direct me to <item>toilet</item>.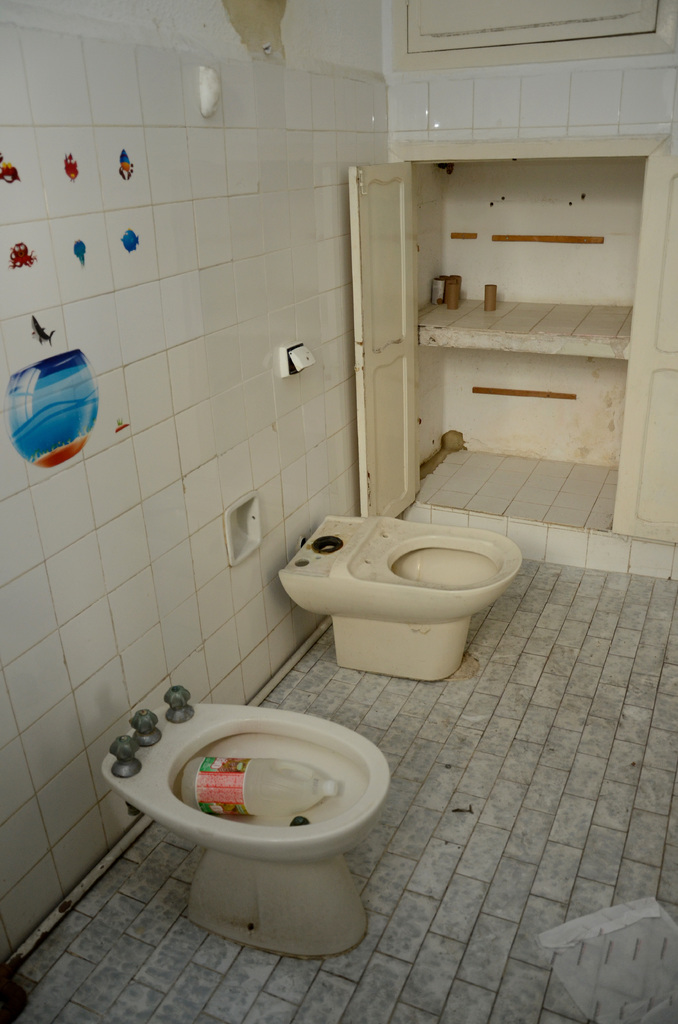
Direction: 90, 671, 408, 950.
